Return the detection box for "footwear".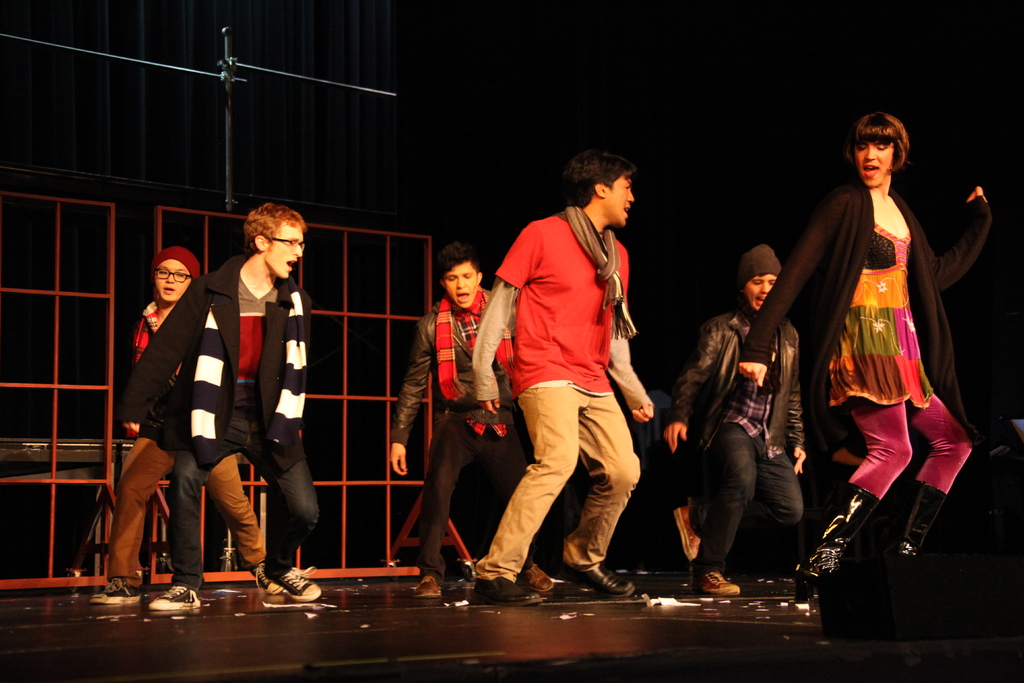
box=[696, 570, 739, 598].
